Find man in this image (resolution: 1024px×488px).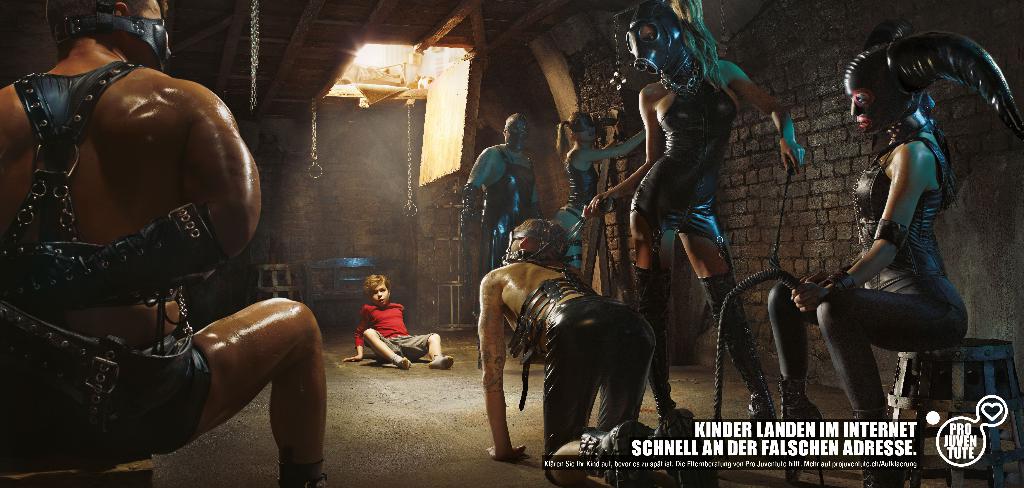
locate(0, 0, 280, 465).
